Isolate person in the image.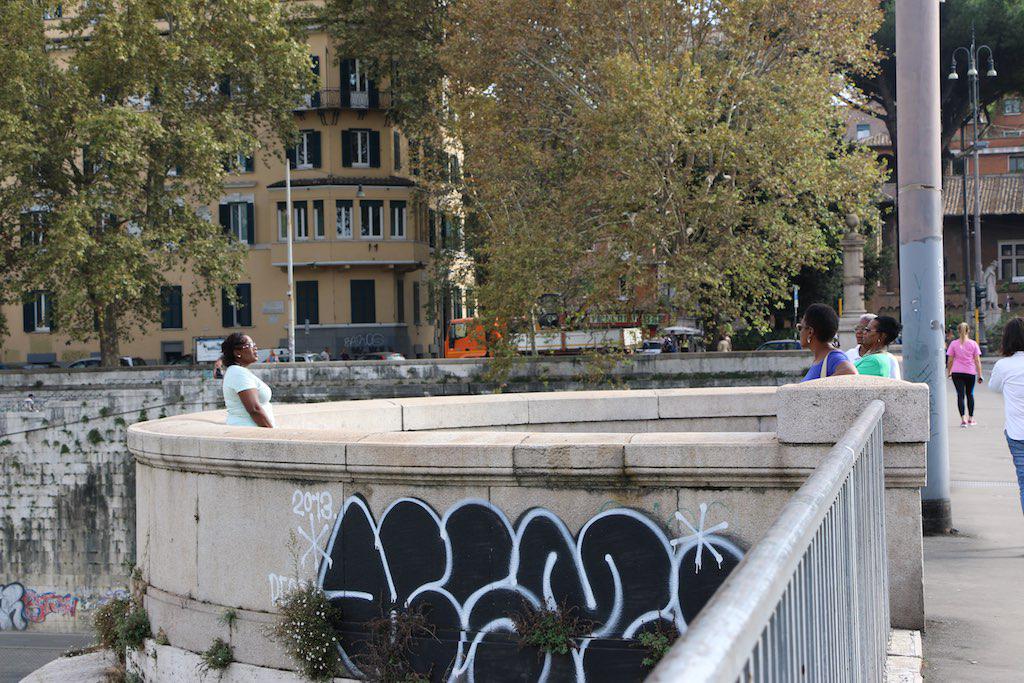
Isolated region: [984,322,1023,508].
